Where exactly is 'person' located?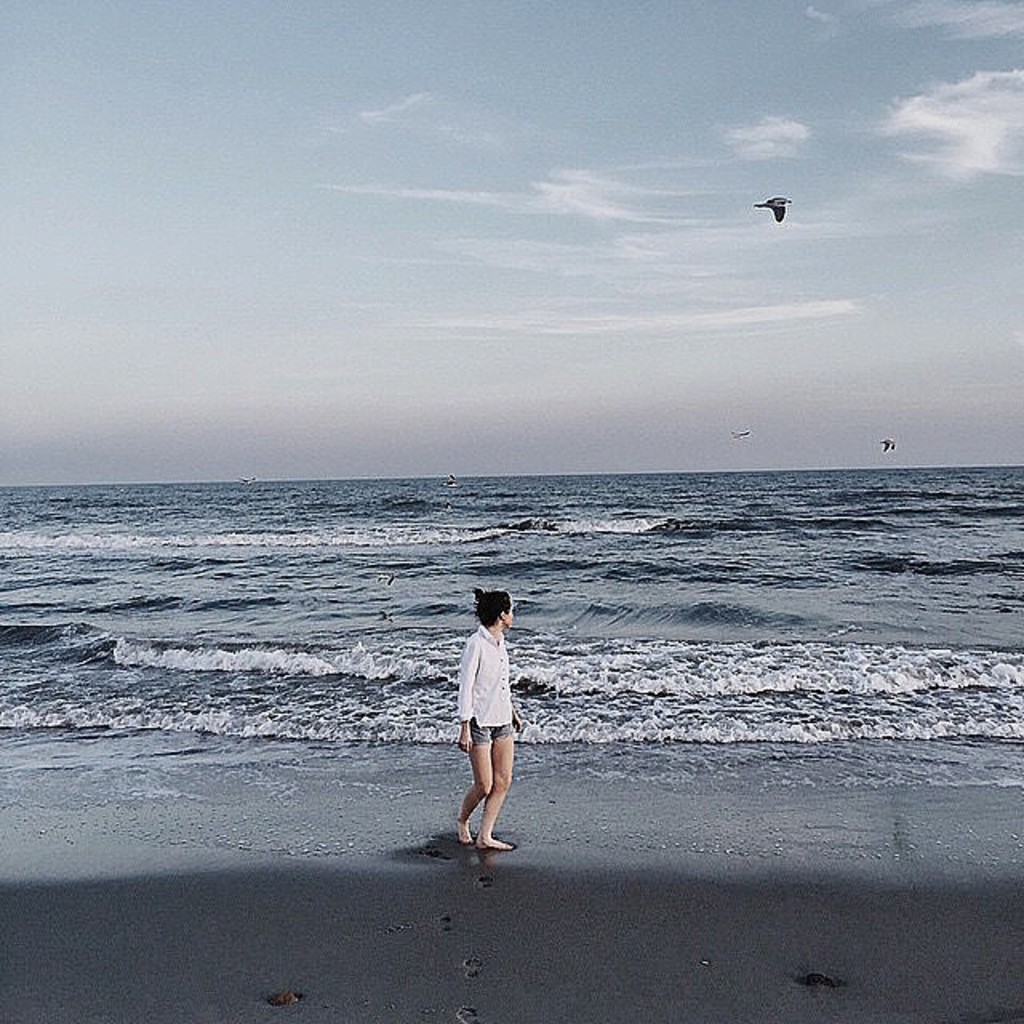
Its bounding box is <bbox>454, 582, 515, 851</bbox>.
